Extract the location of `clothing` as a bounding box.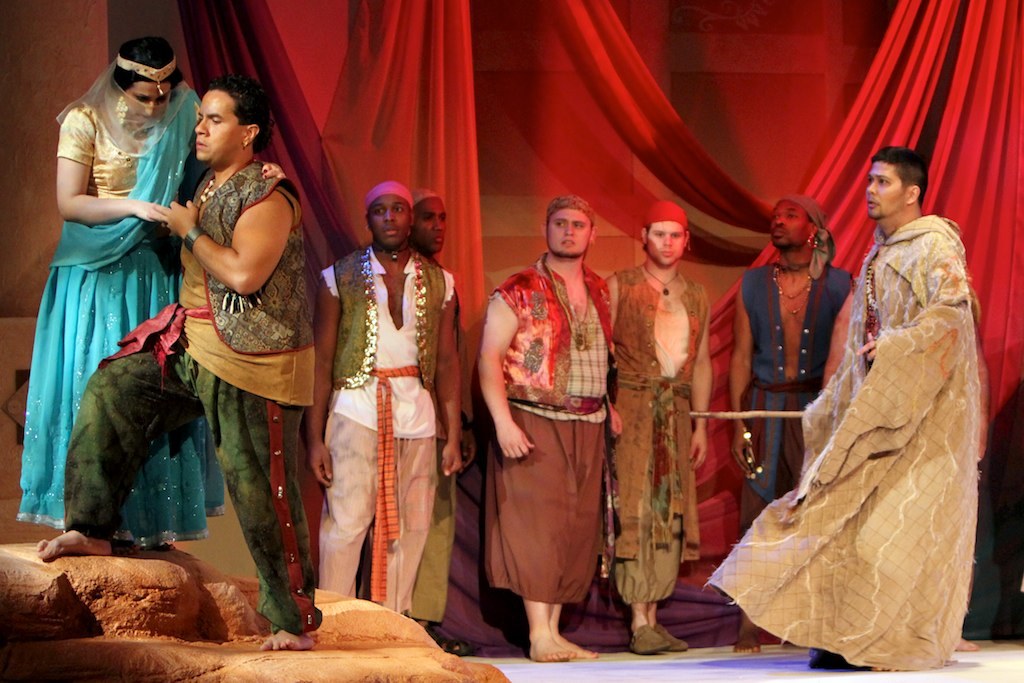
bbox=[320, 242, 455, 614].
